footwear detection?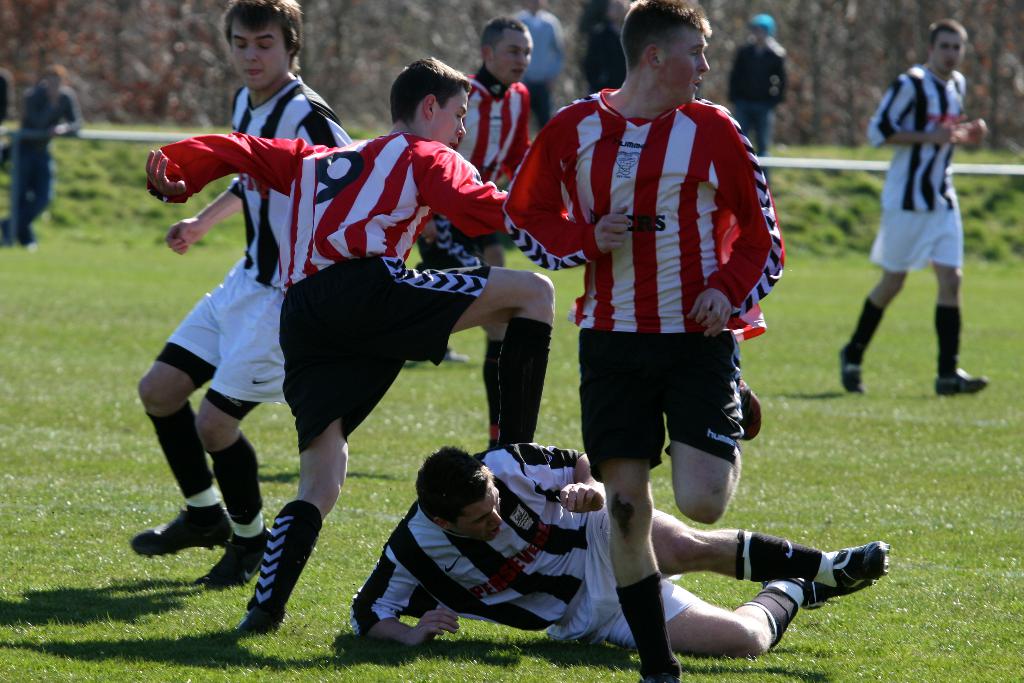
crop(235, 605, 290, 637)
